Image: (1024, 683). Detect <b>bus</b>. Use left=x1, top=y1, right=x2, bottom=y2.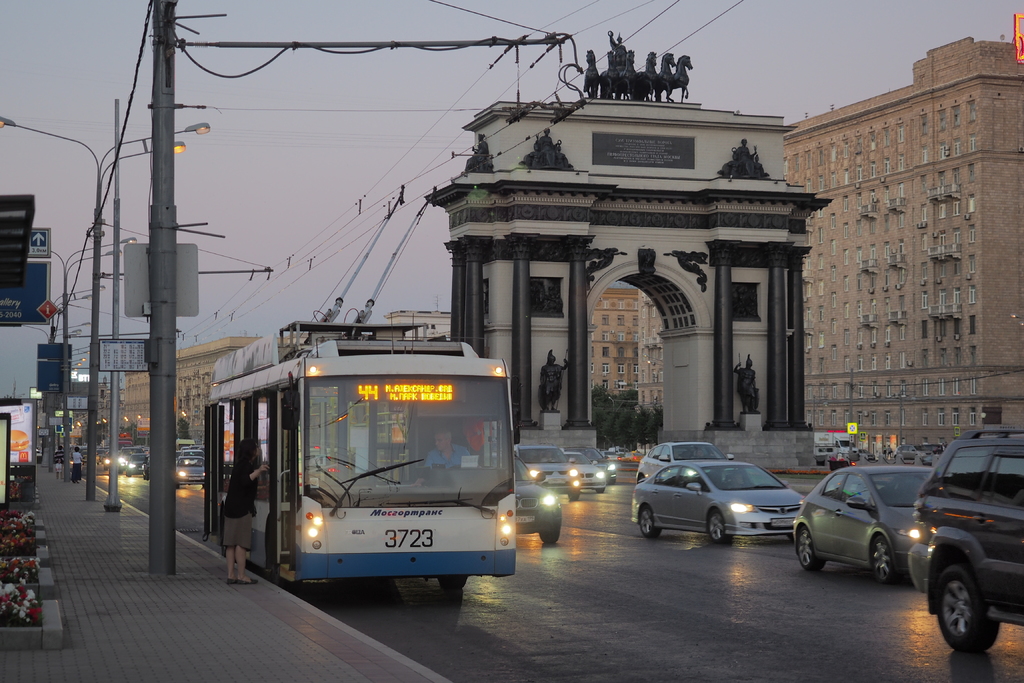
left=204, top=327, right=534, bottom=593.
